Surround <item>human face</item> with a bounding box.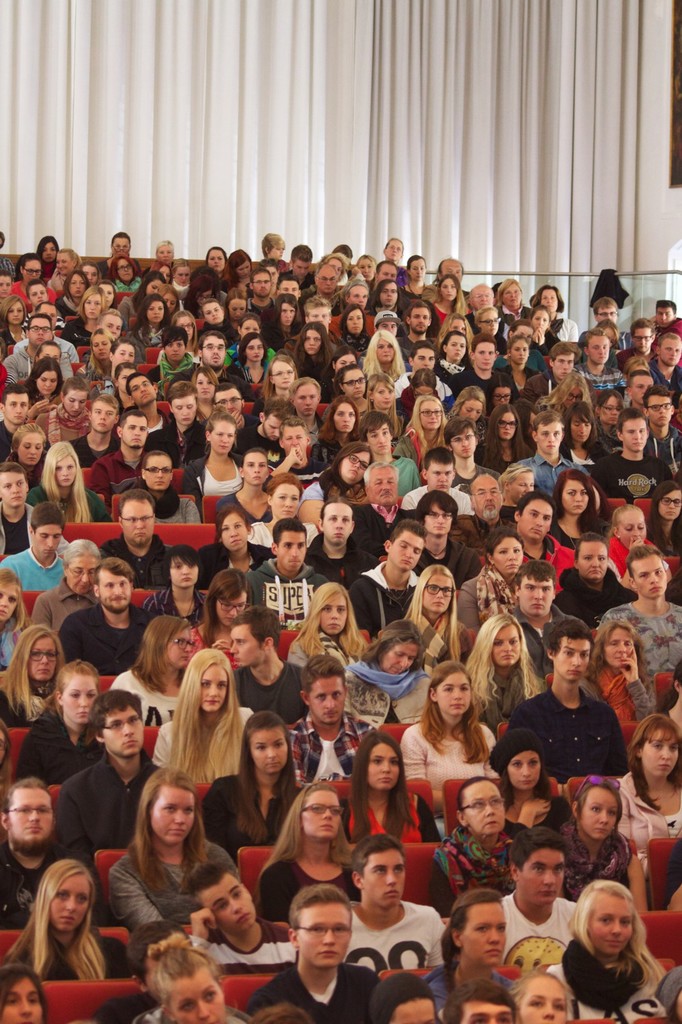
x1=563 y1=476 x2=591 y2=514.
